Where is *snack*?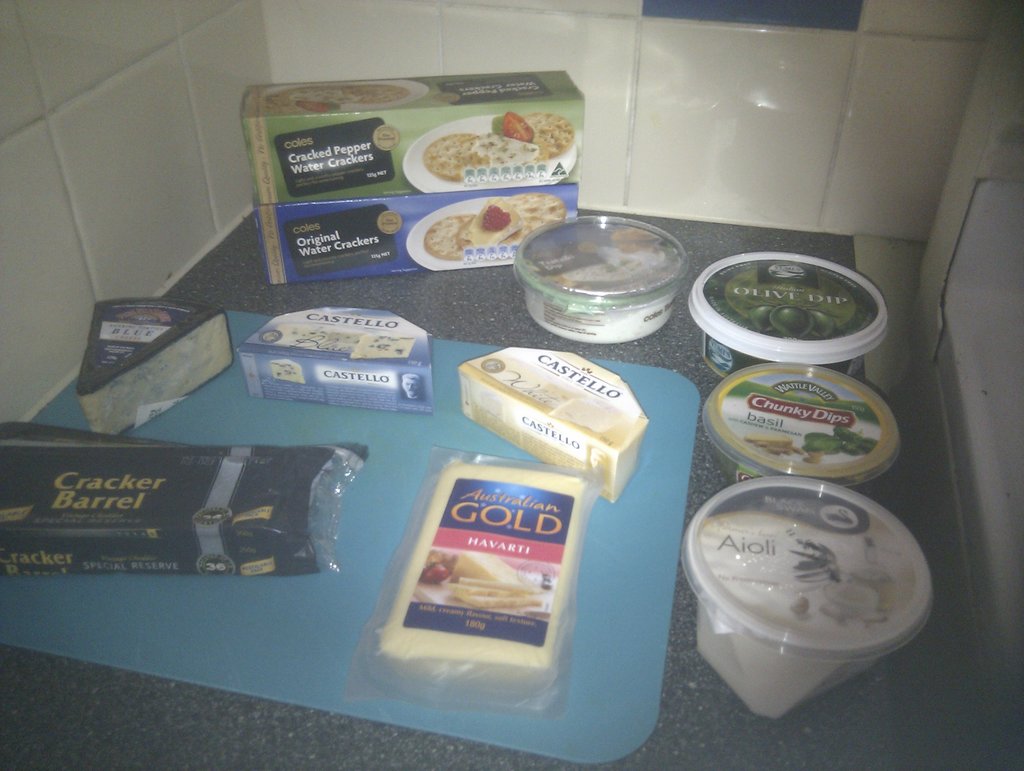
bbox=(407, 184, 504, 263).
